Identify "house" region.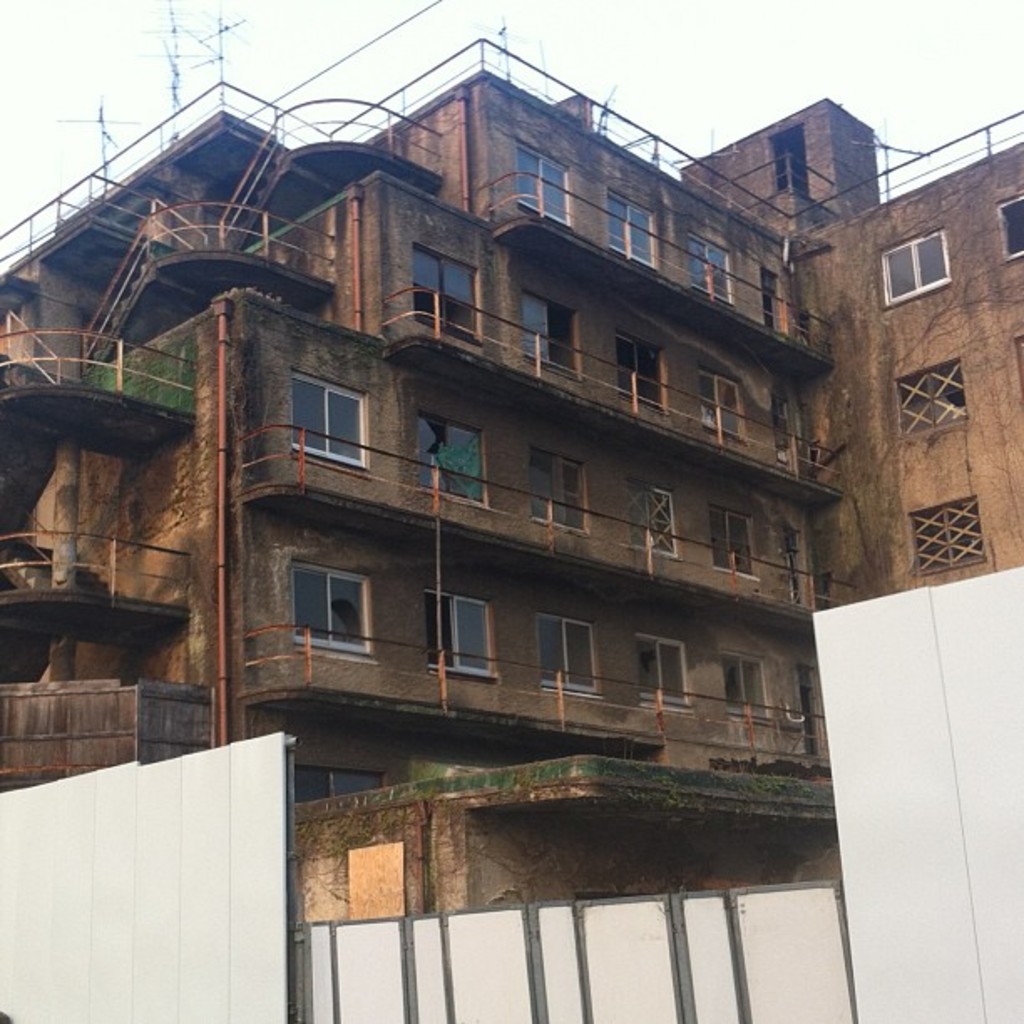
Region: x1=3 y1=3 x2=1022 y2=1022.
